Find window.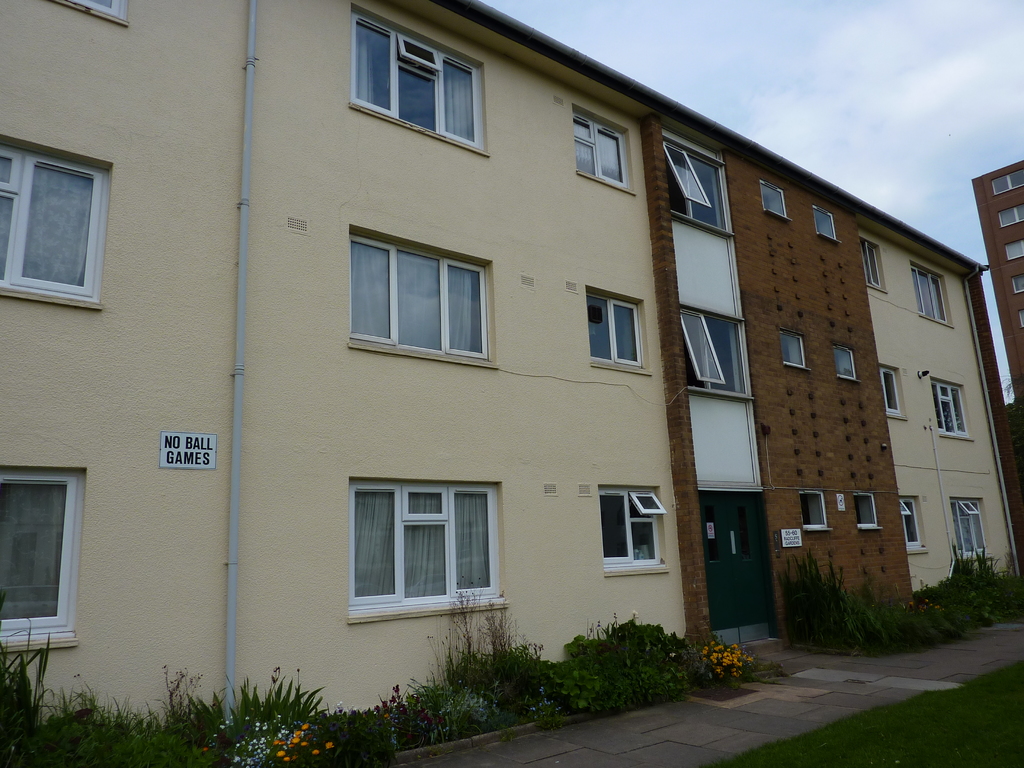
pyautogui.locateOnScreen(998, 204, 1023, 226).
